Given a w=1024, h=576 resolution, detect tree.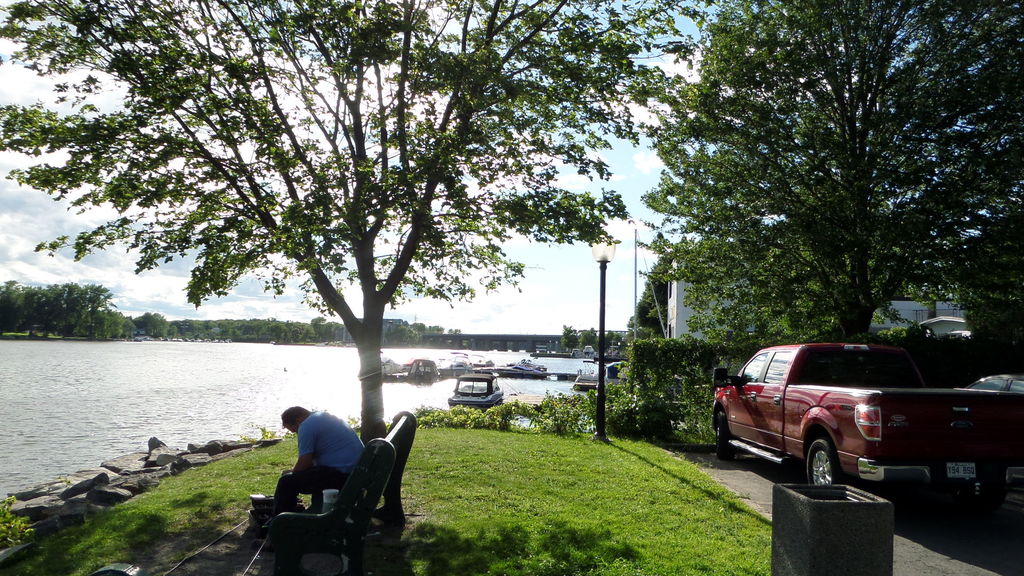
l=602, t=326, r=632, b=359.
